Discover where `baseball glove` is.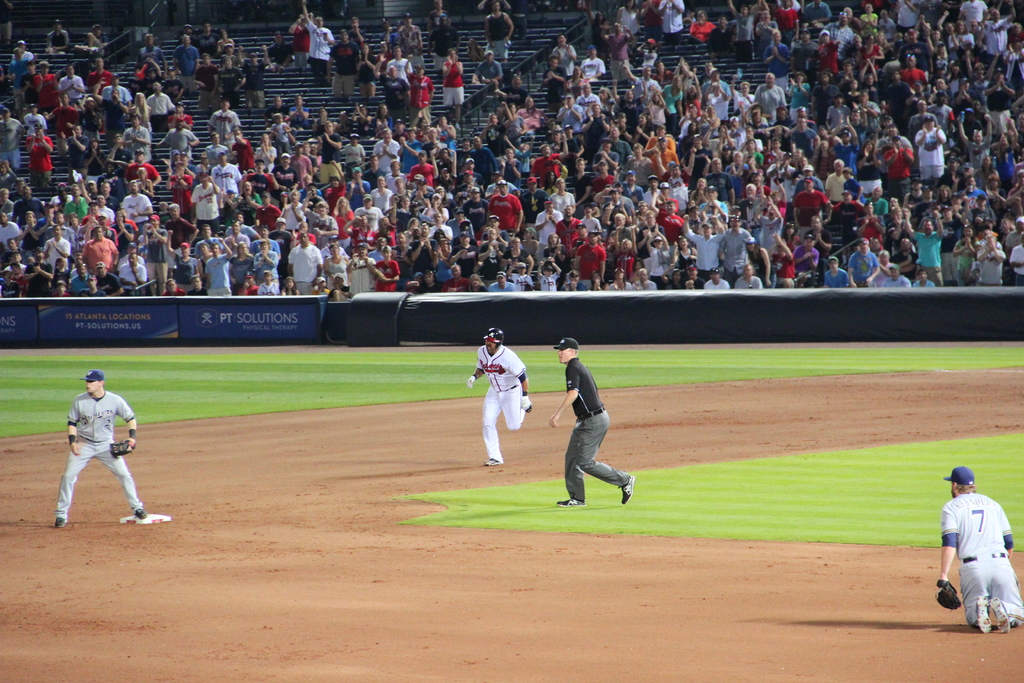
Discovered at 932:576:963:609.
